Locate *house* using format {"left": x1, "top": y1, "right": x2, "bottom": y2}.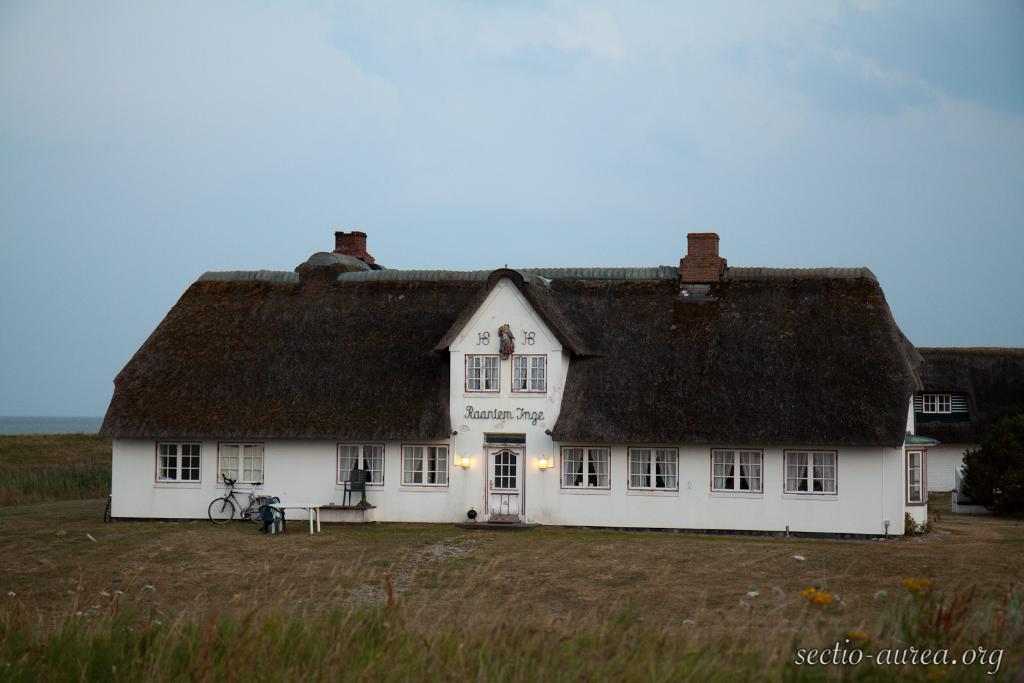
{"left": 97, "top": 225, "right": 925, "bottom": 531}.
